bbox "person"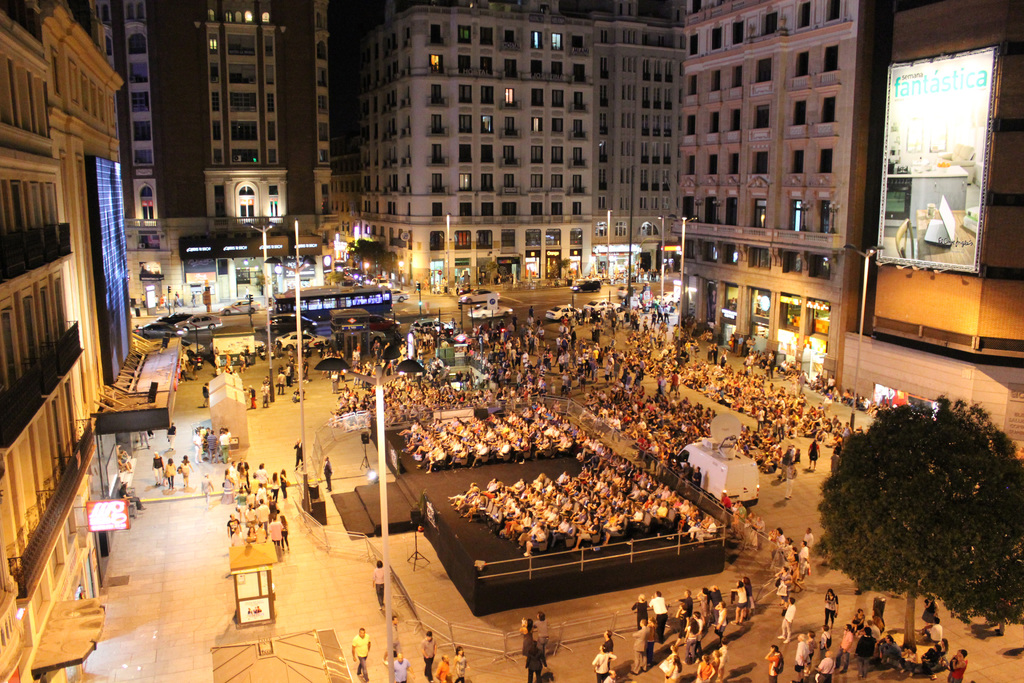
bbox(687, 608, 708, 648)
